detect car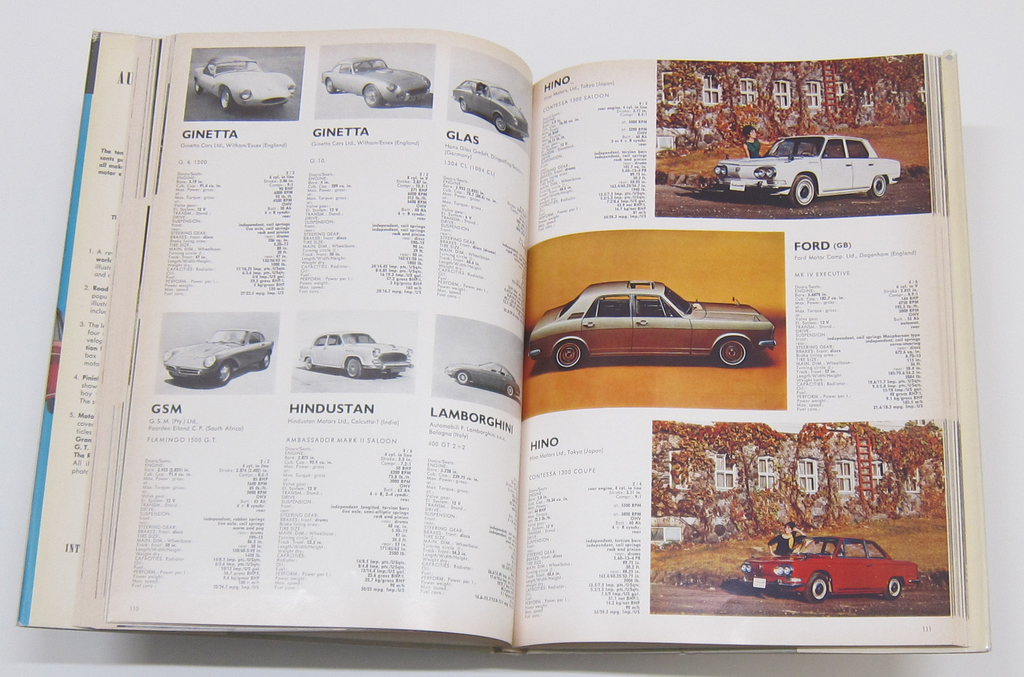
box(525, 276, 771, 370)
